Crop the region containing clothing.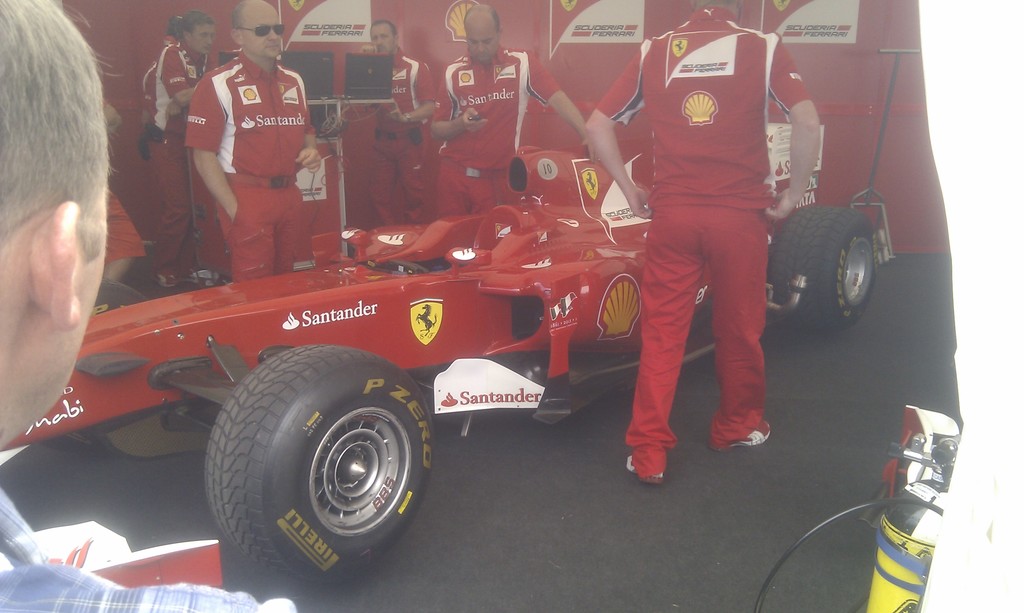
Crop region: crop(157, 35, 207, 275).
